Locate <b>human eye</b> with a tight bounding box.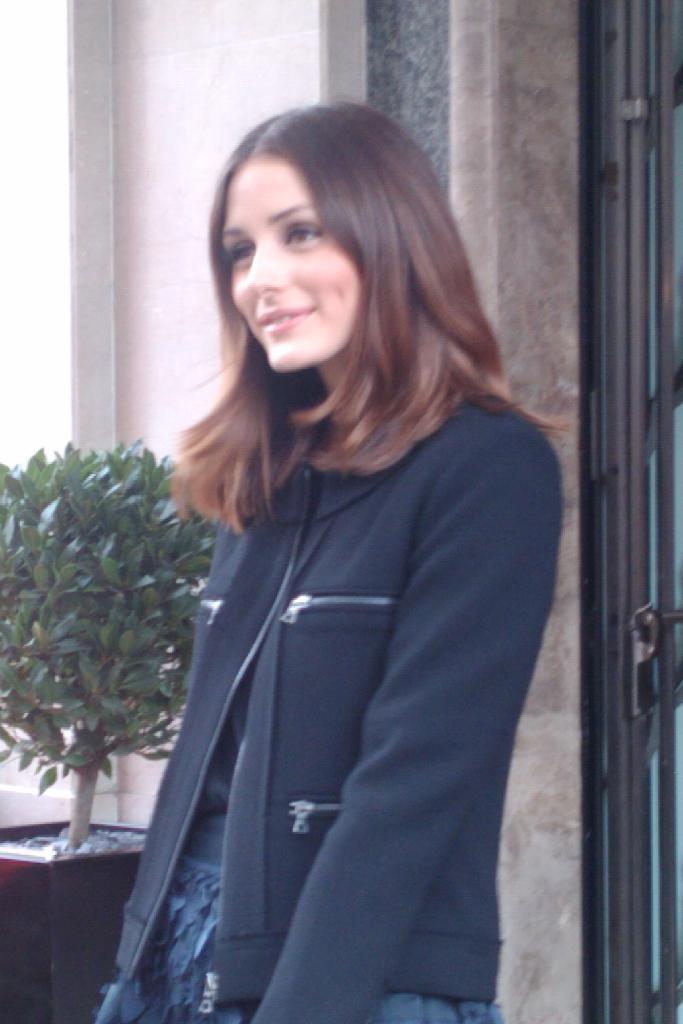
{"left": 283, "top": 219, "right": 319, "bottom": 244}.
